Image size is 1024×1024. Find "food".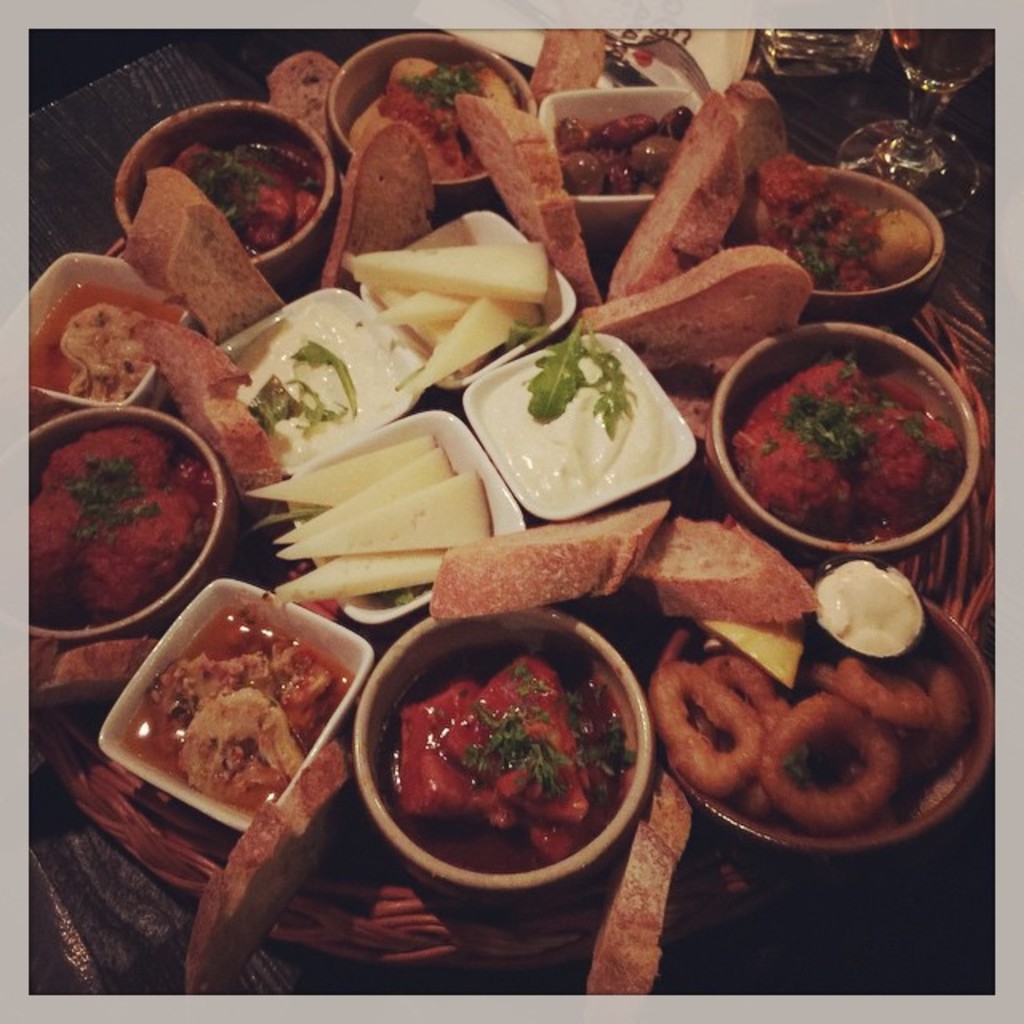
(x1=264, y1=50, x2=341, y2=155).
